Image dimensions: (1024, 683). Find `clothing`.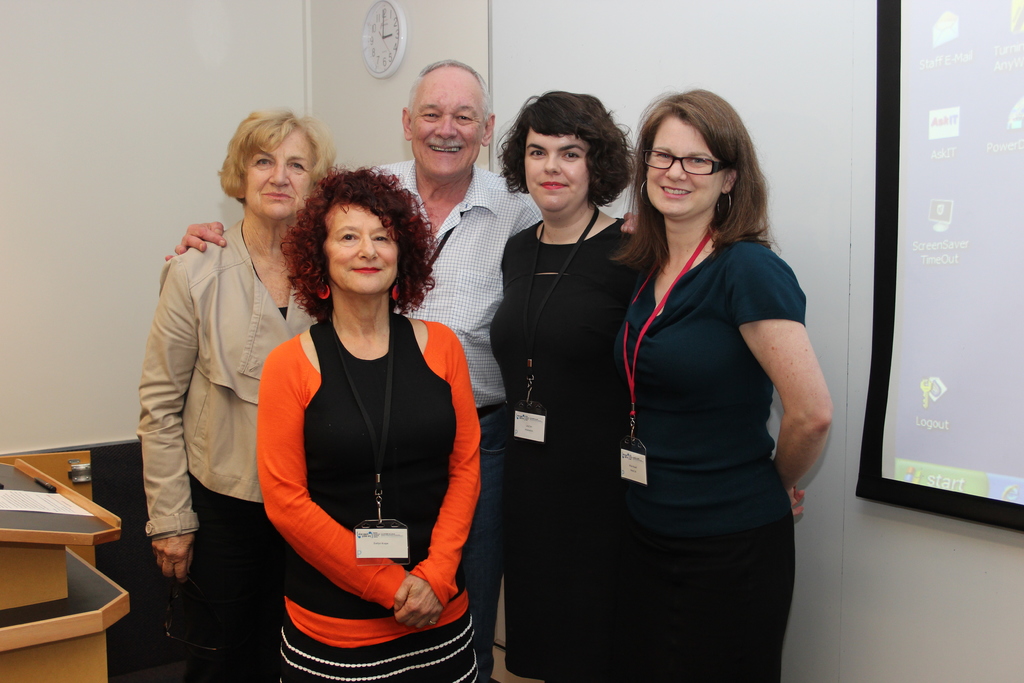
487:224:632:682.
